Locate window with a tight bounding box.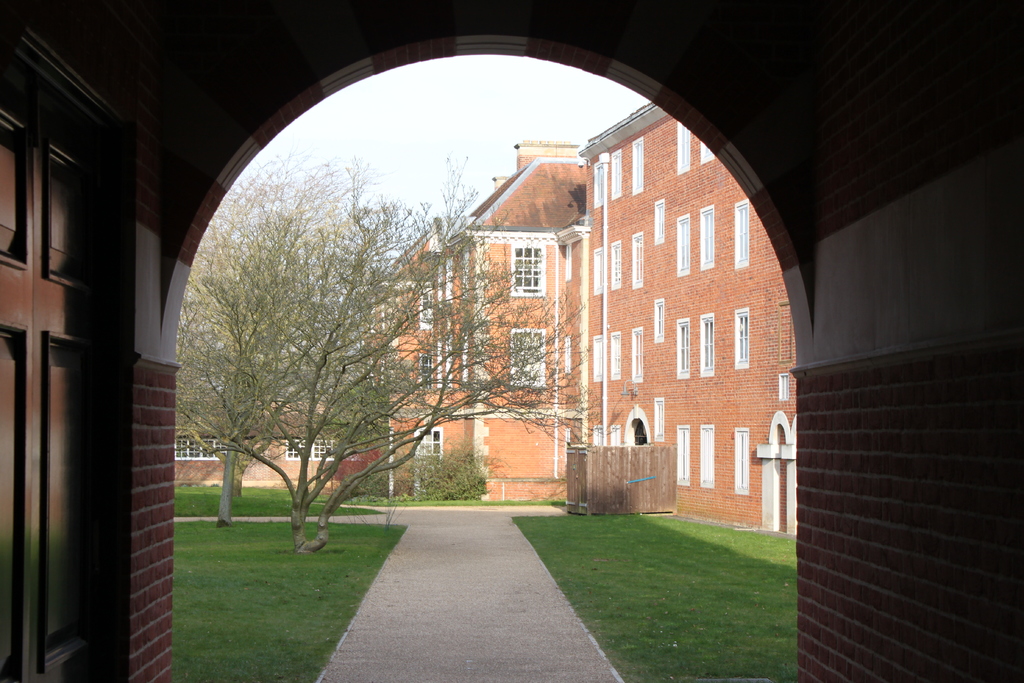
(676,118,689,176).
